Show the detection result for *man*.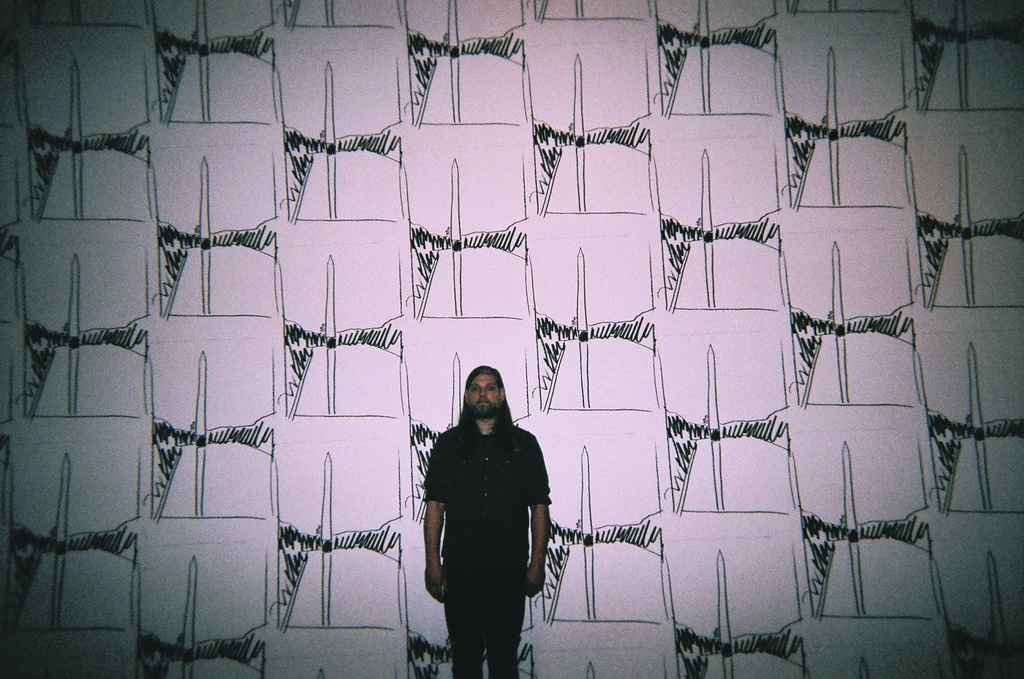
423:365:554:678.
